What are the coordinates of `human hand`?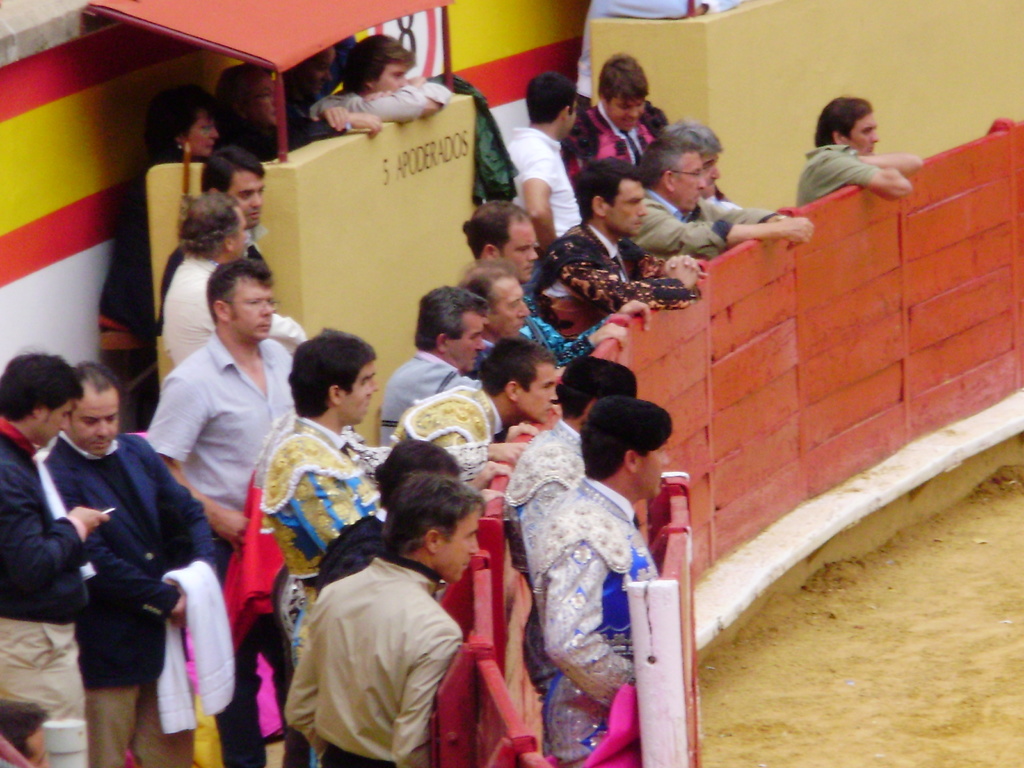
70, 504, 112, 532.
